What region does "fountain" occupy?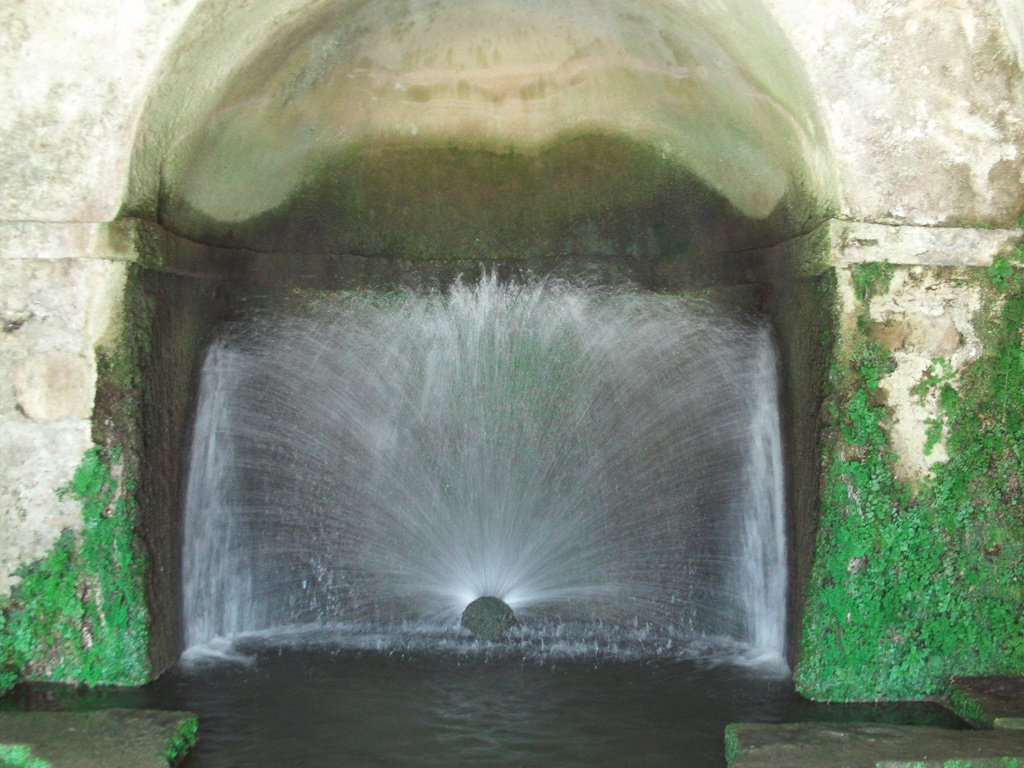
(65, 25, 887, 721).
